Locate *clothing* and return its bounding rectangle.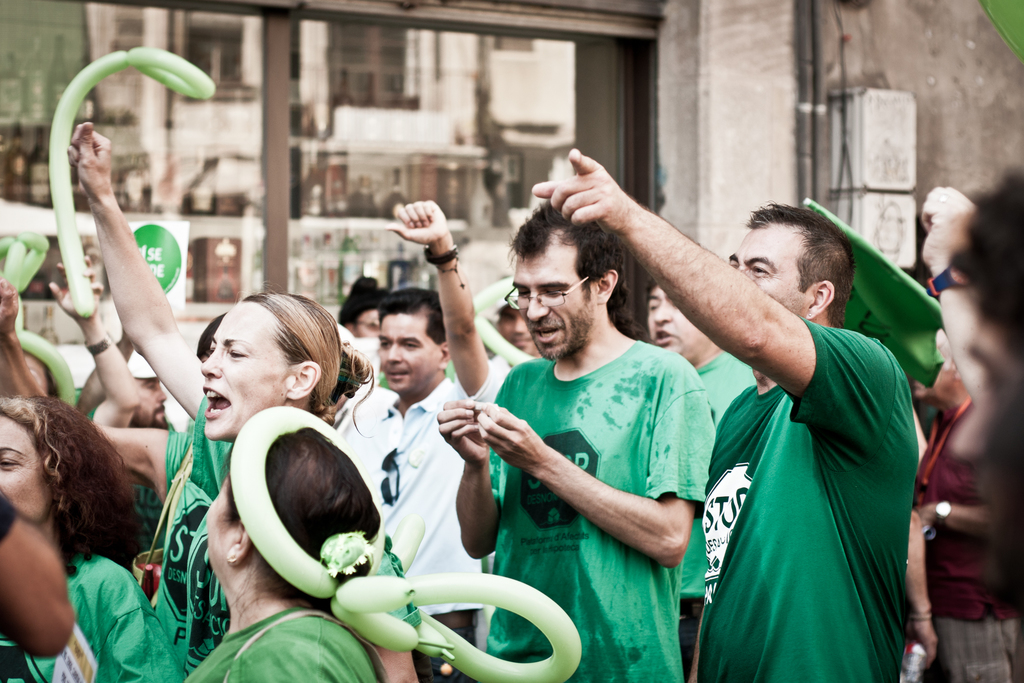
147, 420, 221, 672.
